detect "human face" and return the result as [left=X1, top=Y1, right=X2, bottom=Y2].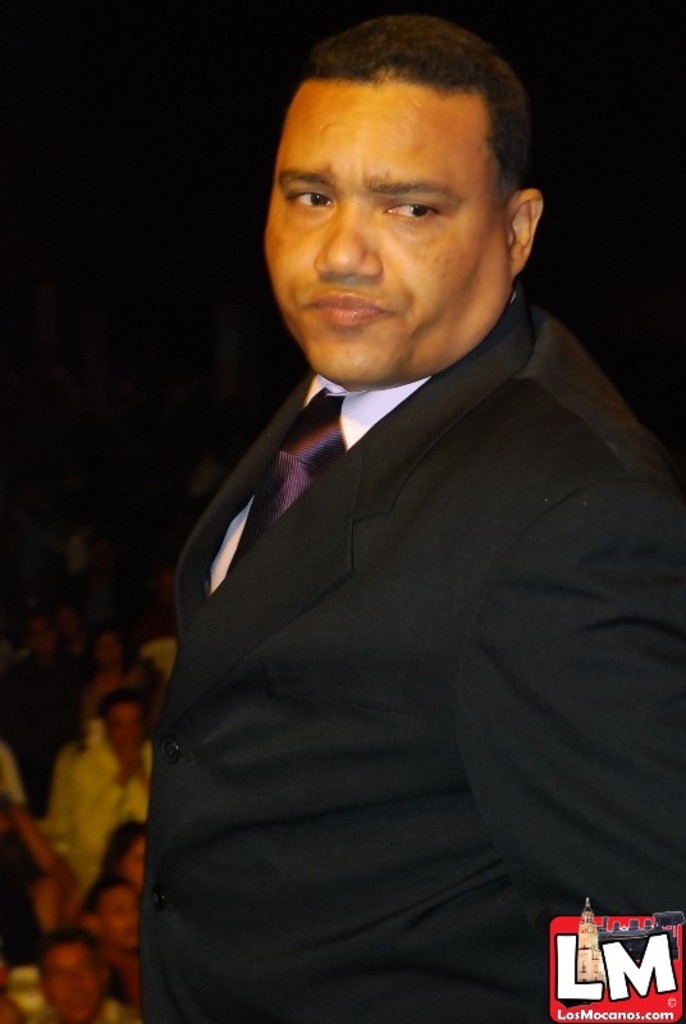
[left=35, top=938, right=105, bottom=1023].
